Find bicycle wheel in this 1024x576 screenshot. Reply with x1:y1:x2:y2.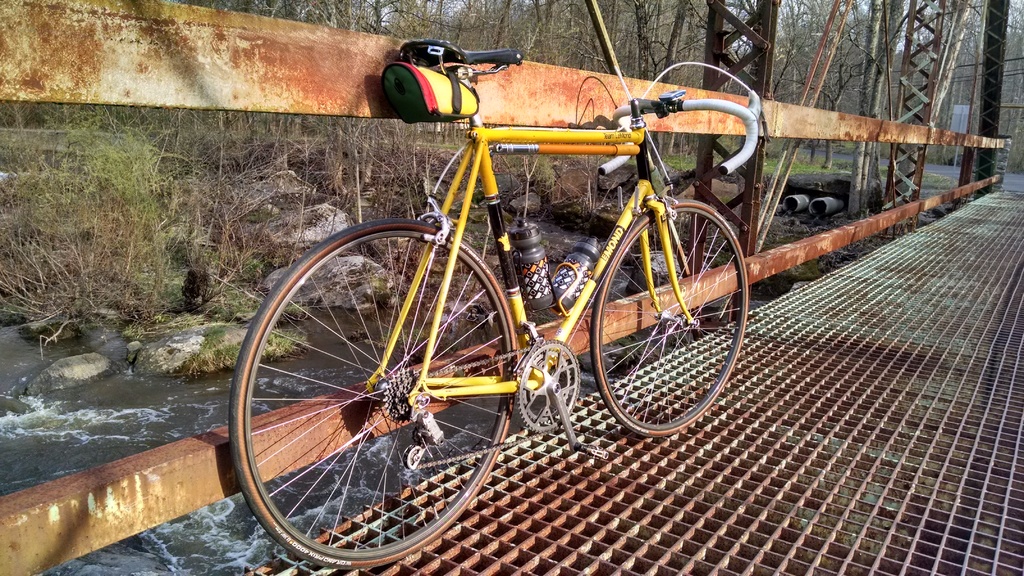
228:216:519:568.
